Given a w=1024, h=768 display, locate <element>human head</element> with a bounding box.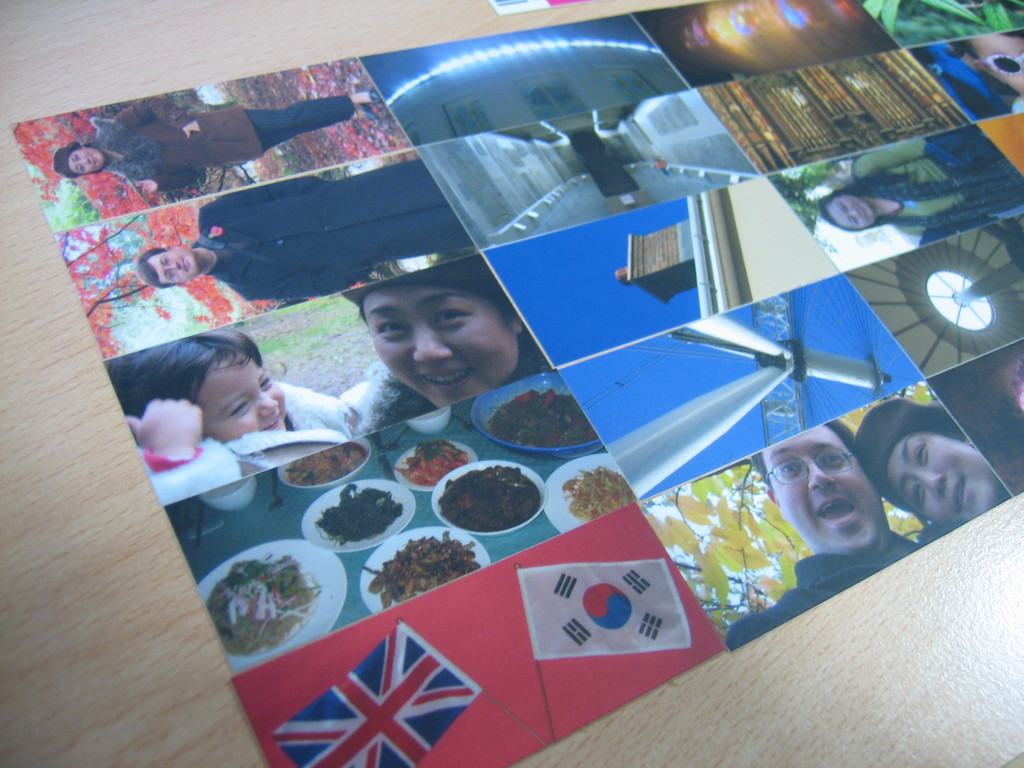
Located: locate(348, 254, 541, 407).
